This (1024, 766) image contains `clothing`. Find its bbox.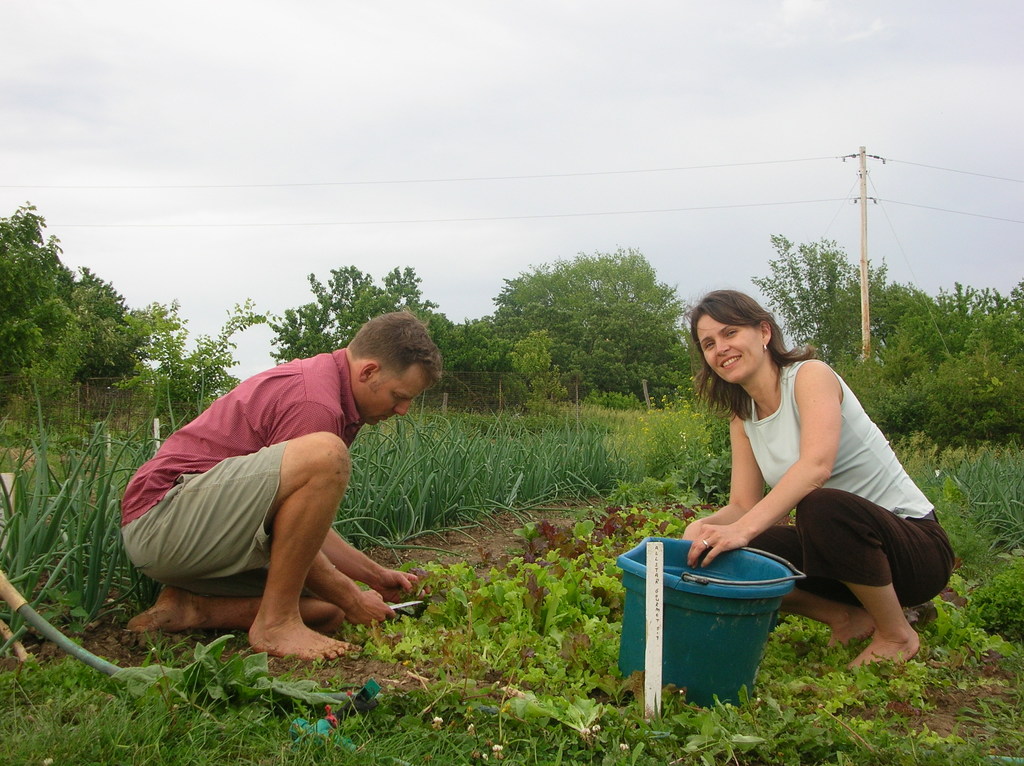
(left=112, top=343, right=369, bottom=614).
